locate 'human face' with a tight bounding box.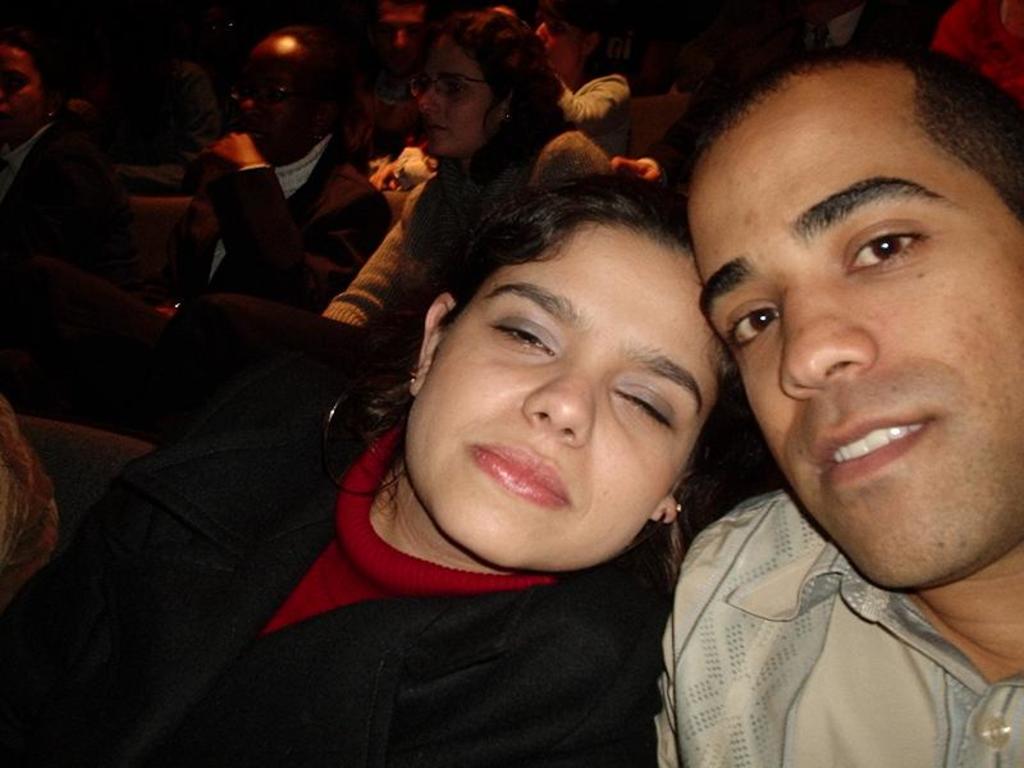
(x1=403, y1=216, x2=730, y2=572).
